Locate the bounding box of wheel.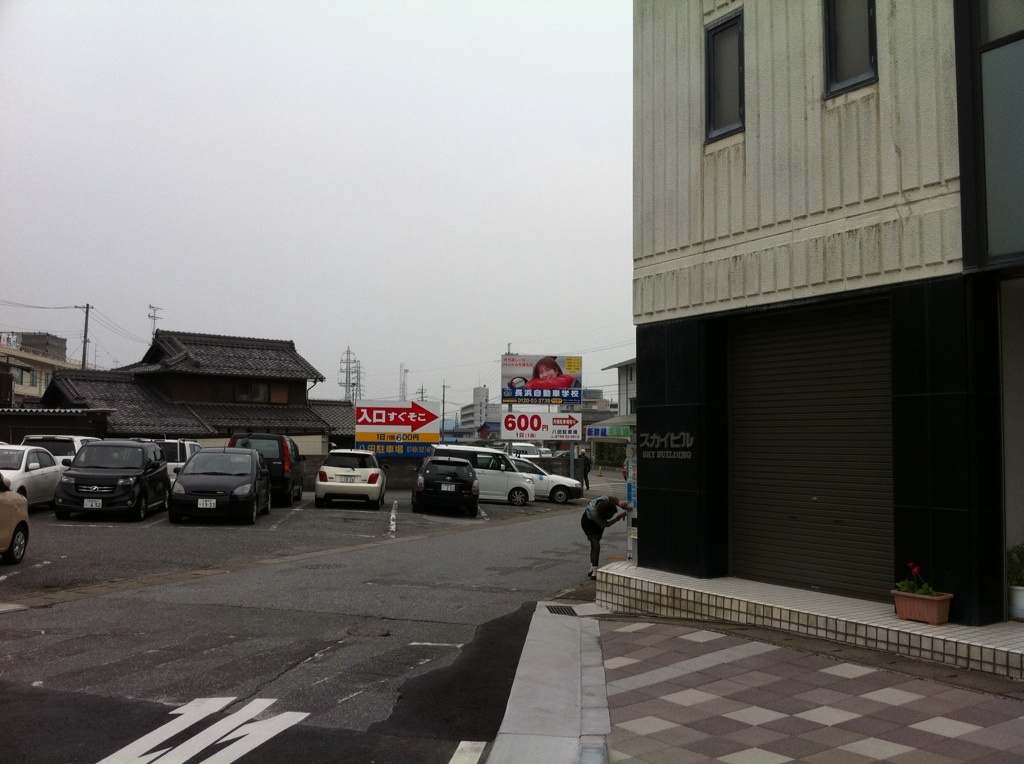
Bounding box: Rect(166, 490, 170, 516).
